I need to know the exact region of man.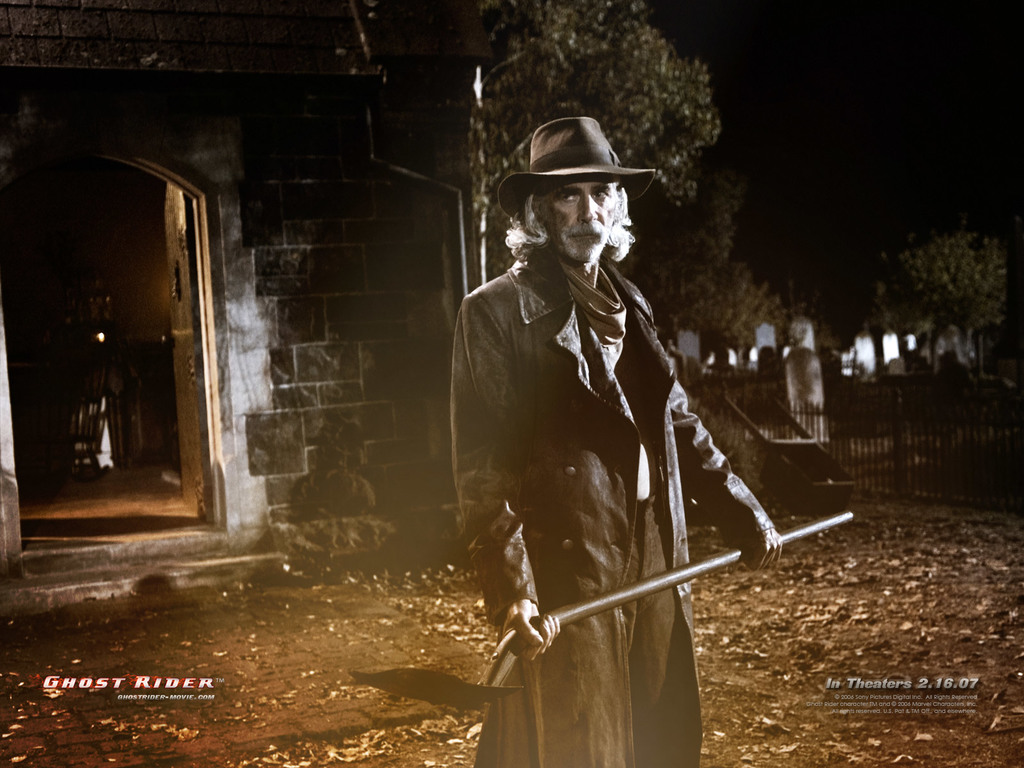
Region: box=[458, 113, 756, 767].
